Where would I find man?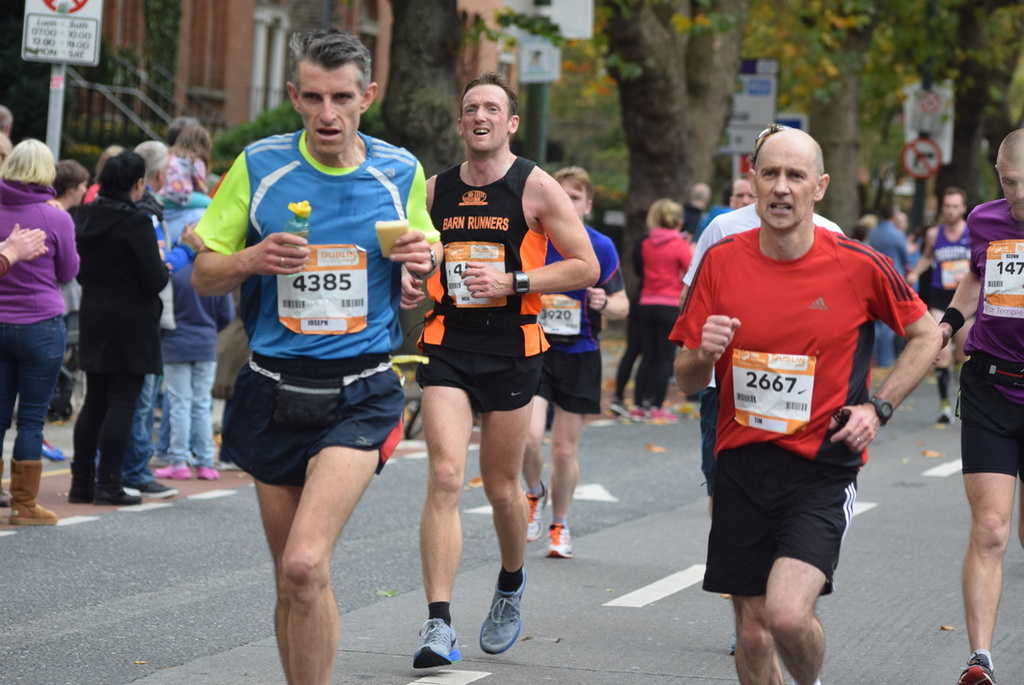
At bbox=(682, 182, 709, 235).
